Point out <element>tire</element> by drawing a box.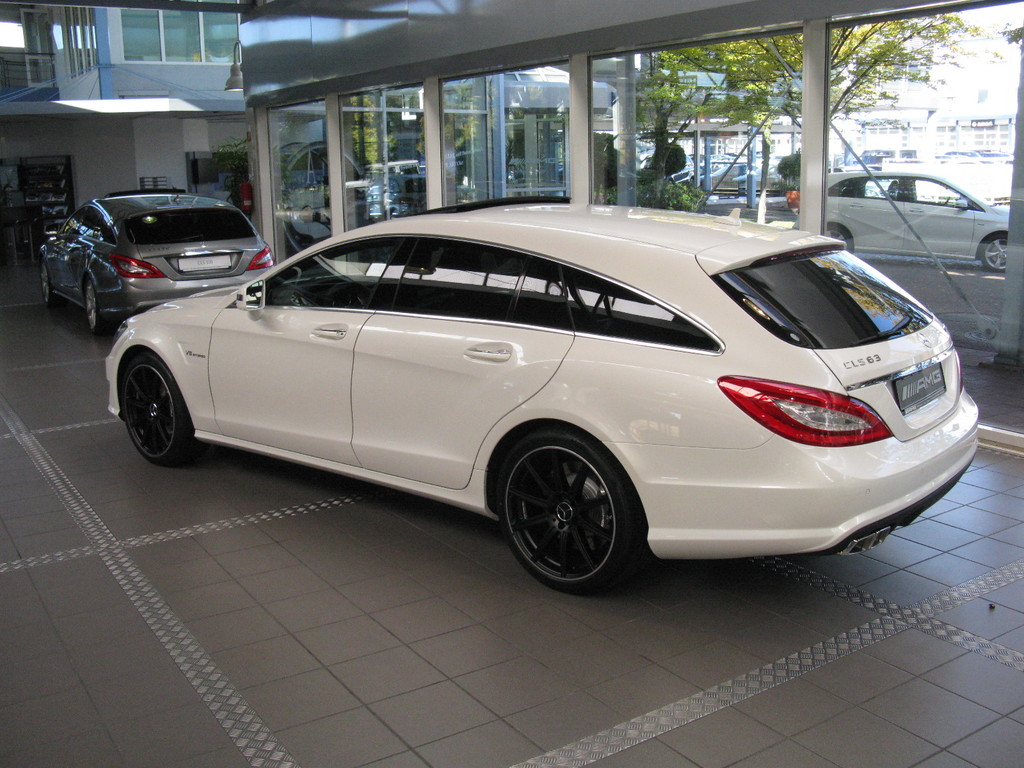
[left=502, top=419, right=643, bottom=605].
